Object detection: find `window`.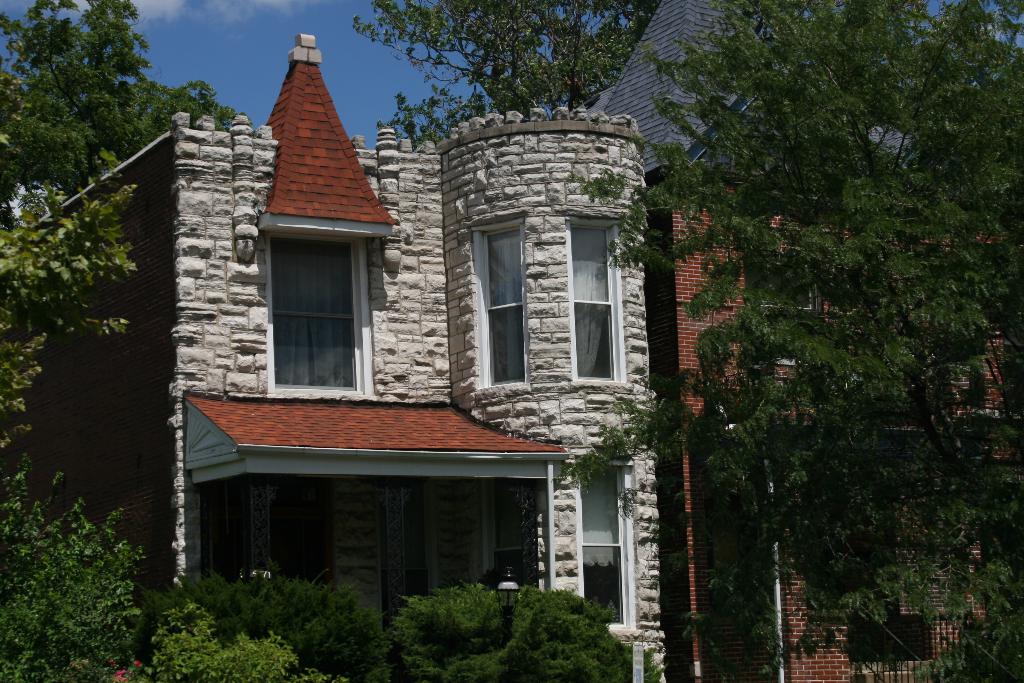
x1=479 y1=228 x2=532 y2=390.
